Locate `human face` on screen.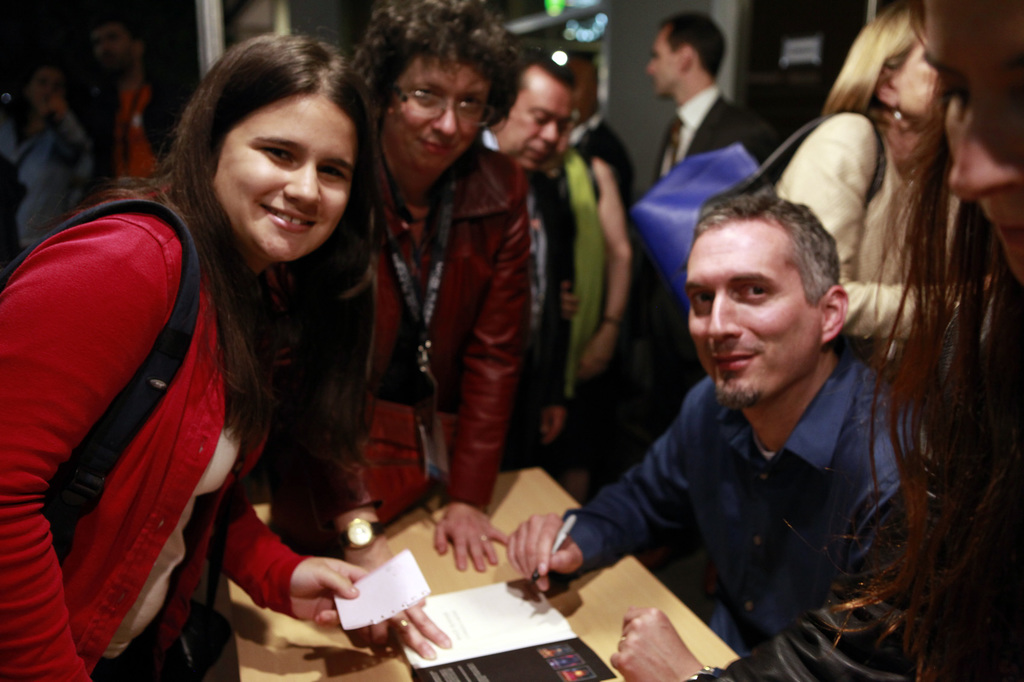
On screen at [390, 50, 486, 177].
